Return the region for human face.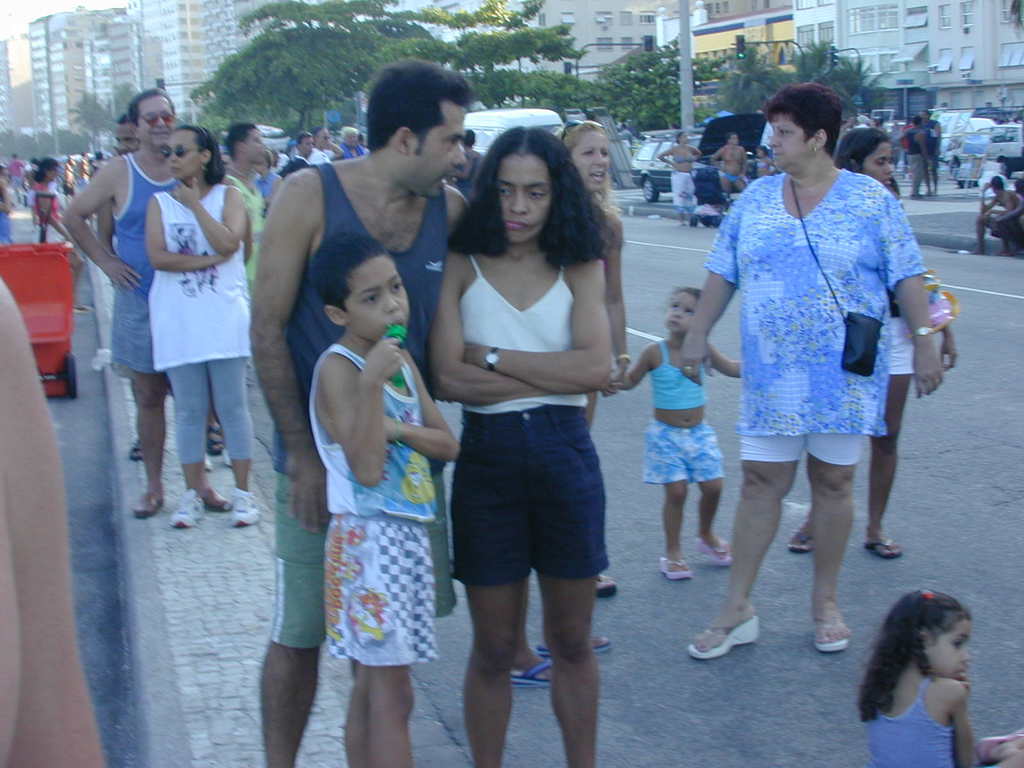
detection(761, 118, 813, 172).
